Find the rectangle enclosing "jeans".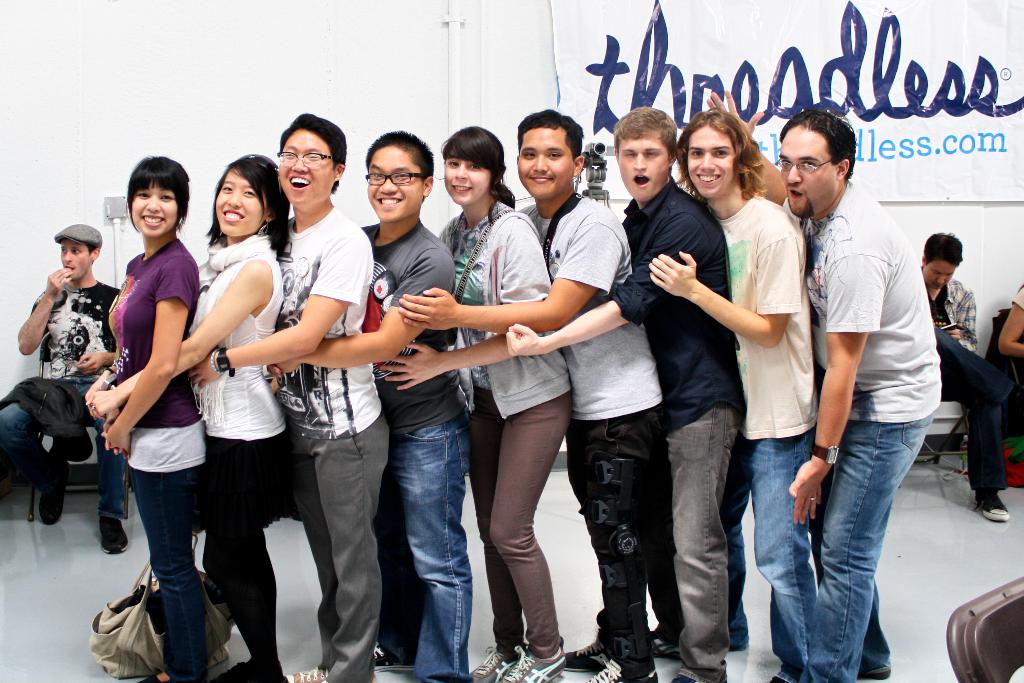
rect(719, 425, 816, 682).
